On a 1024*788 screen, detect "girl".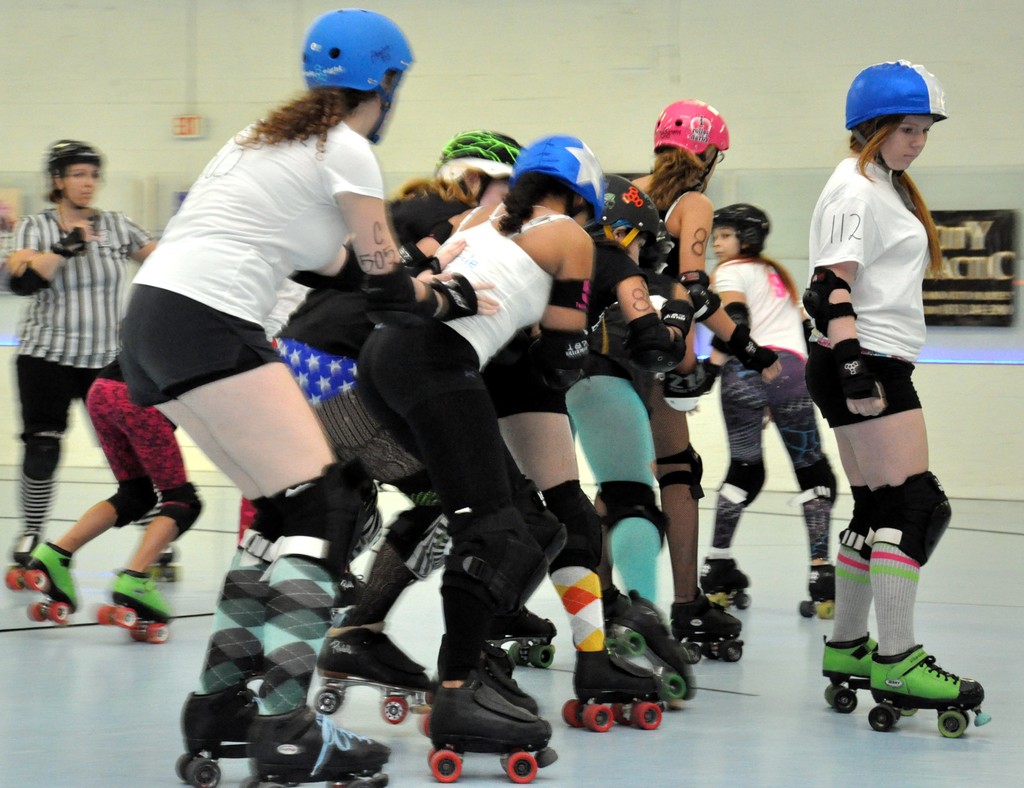
{"x1": 1, "y1": 350, "x2": 214, "y2": 649}.
